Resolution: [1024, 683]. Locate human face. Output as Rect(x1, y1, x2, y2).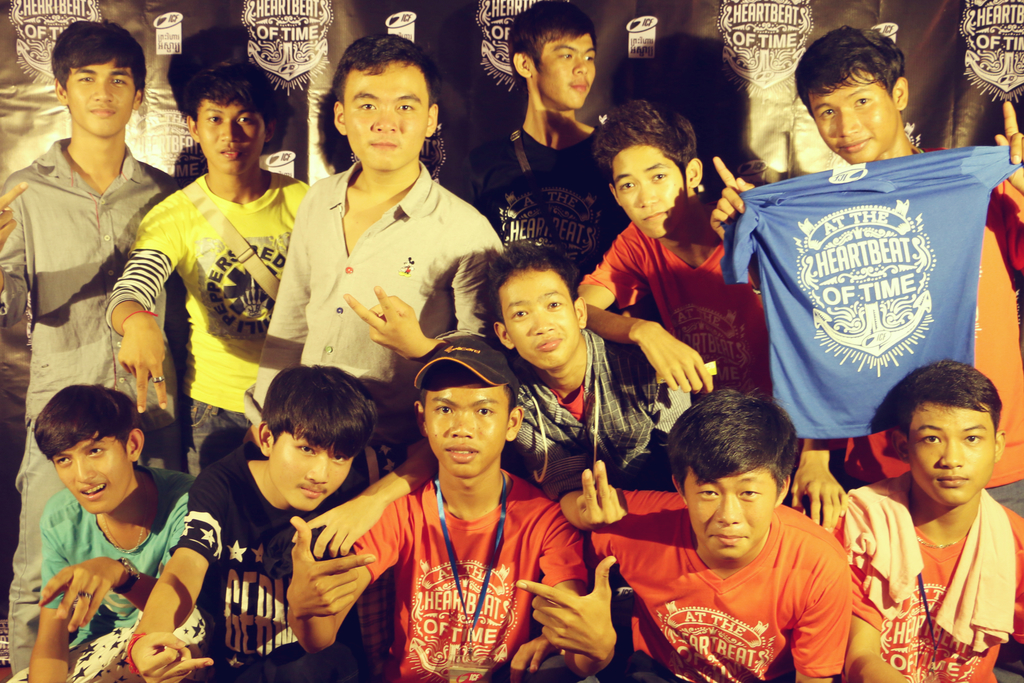
Rect(677, 462, 780, 559).
